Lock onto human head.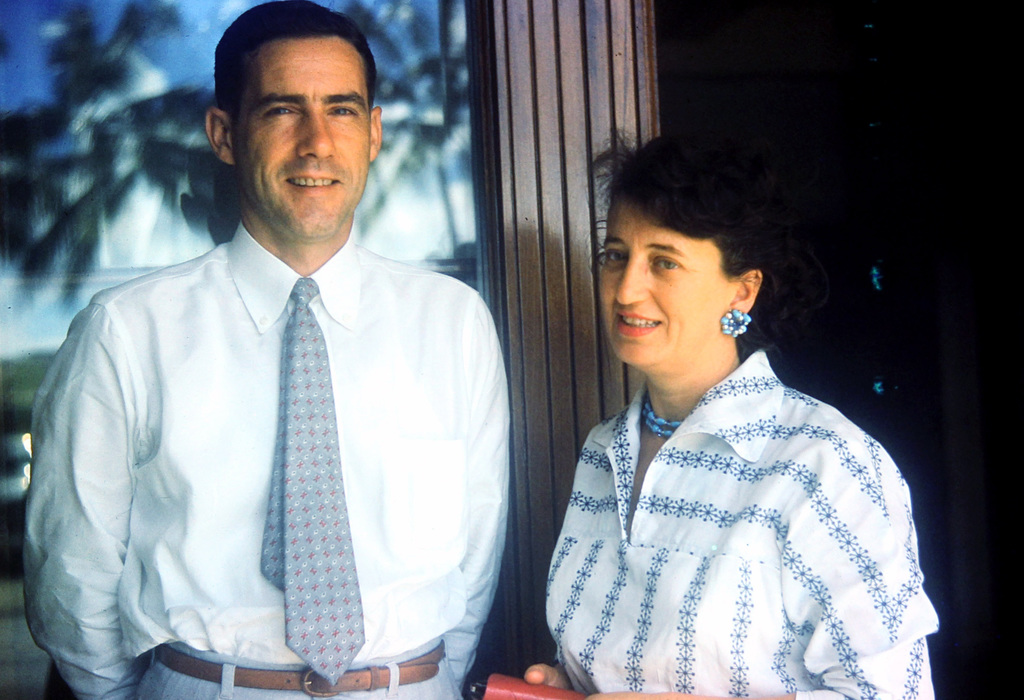
Locked: 205:0:381:245.
